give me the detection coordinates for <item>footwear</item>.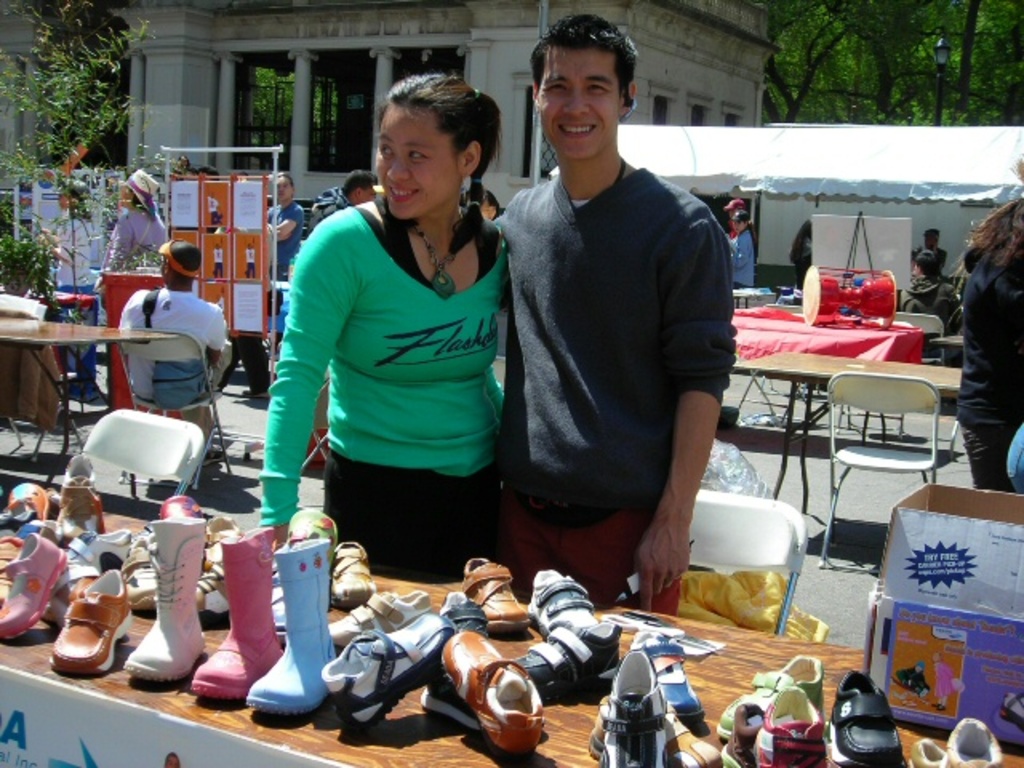
Rect(754, 688, 837, 766).
